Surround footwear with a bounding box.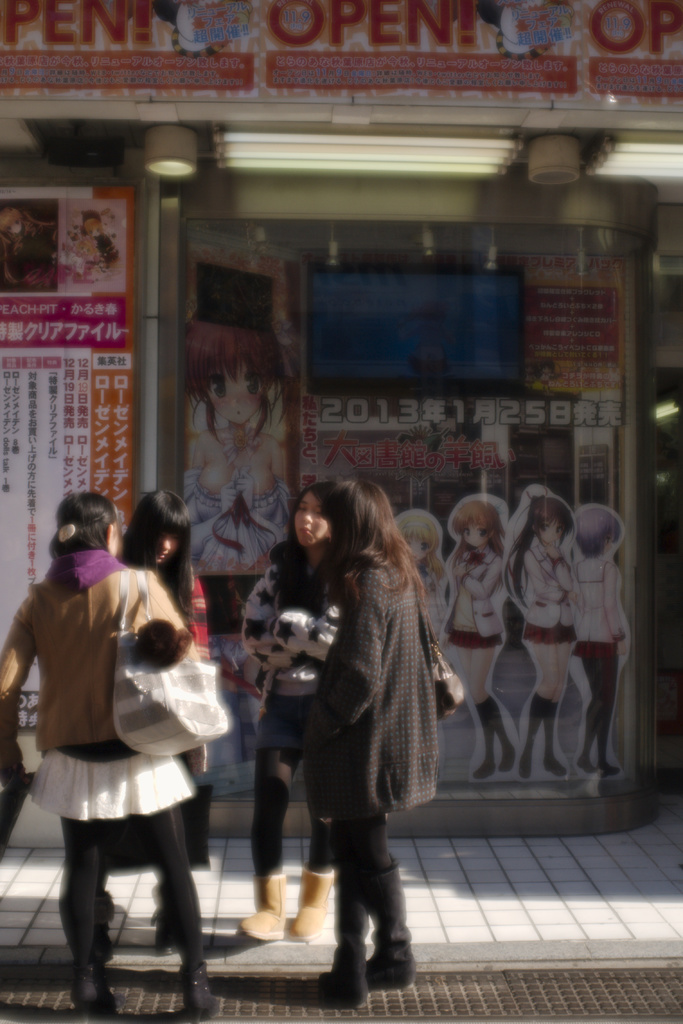
(240, 877, 283, 941).
